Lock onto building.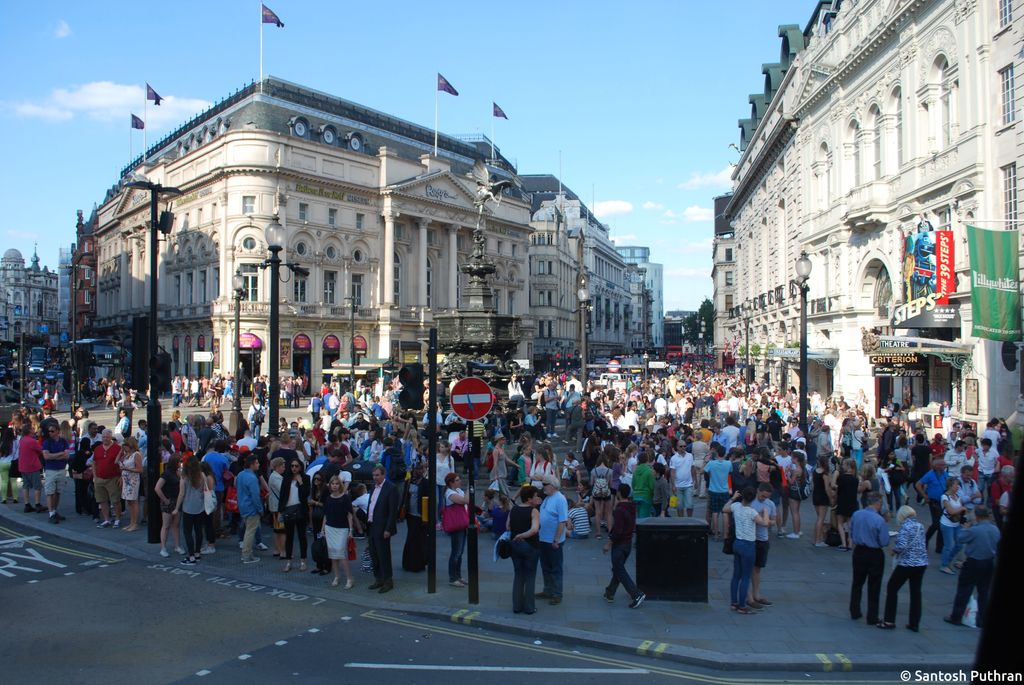
Locked: <box>710,0,1023,441</box>.
